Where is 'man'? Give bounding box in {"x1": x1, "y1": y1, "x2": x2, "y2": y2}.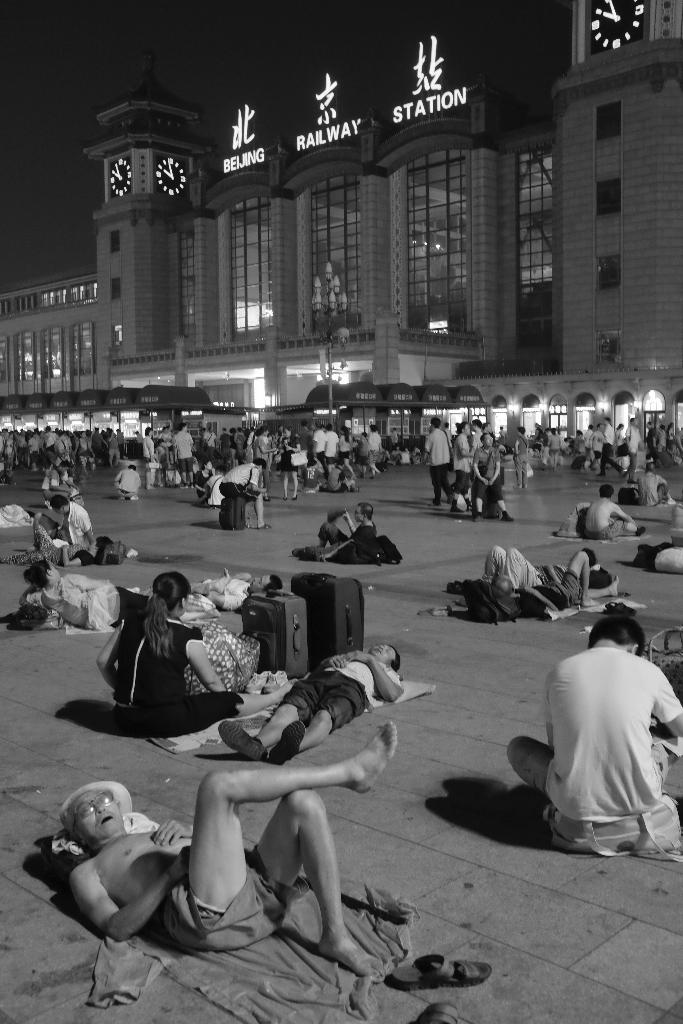
{"x1": 325, "y1": 426, "x2": 341, "y2": 466}.
